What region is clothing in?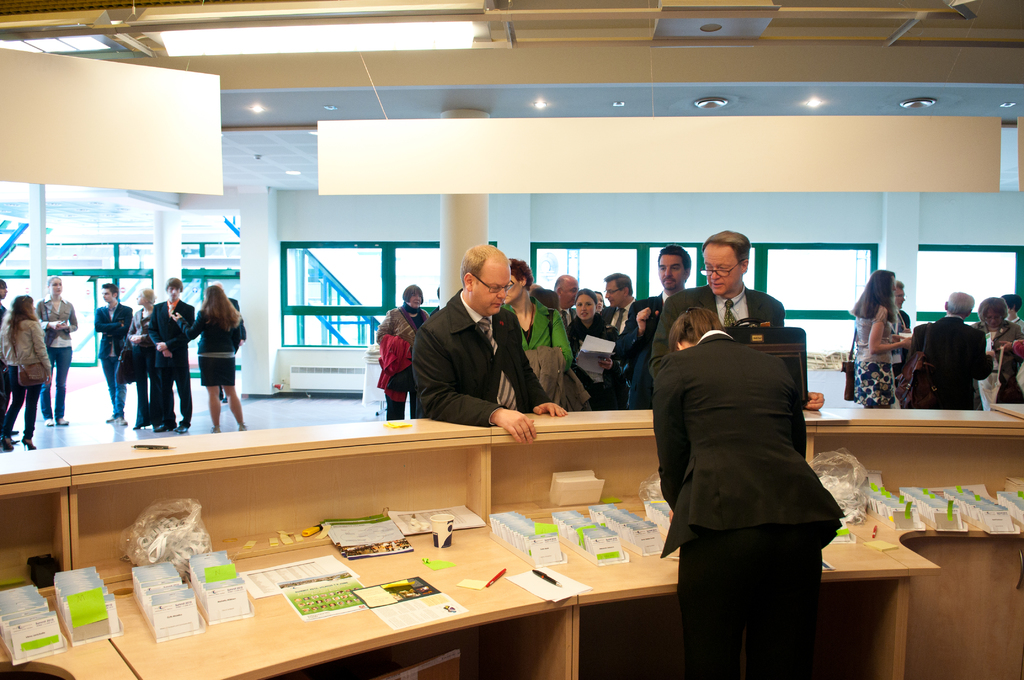
region(34, 296, 70, 428).
